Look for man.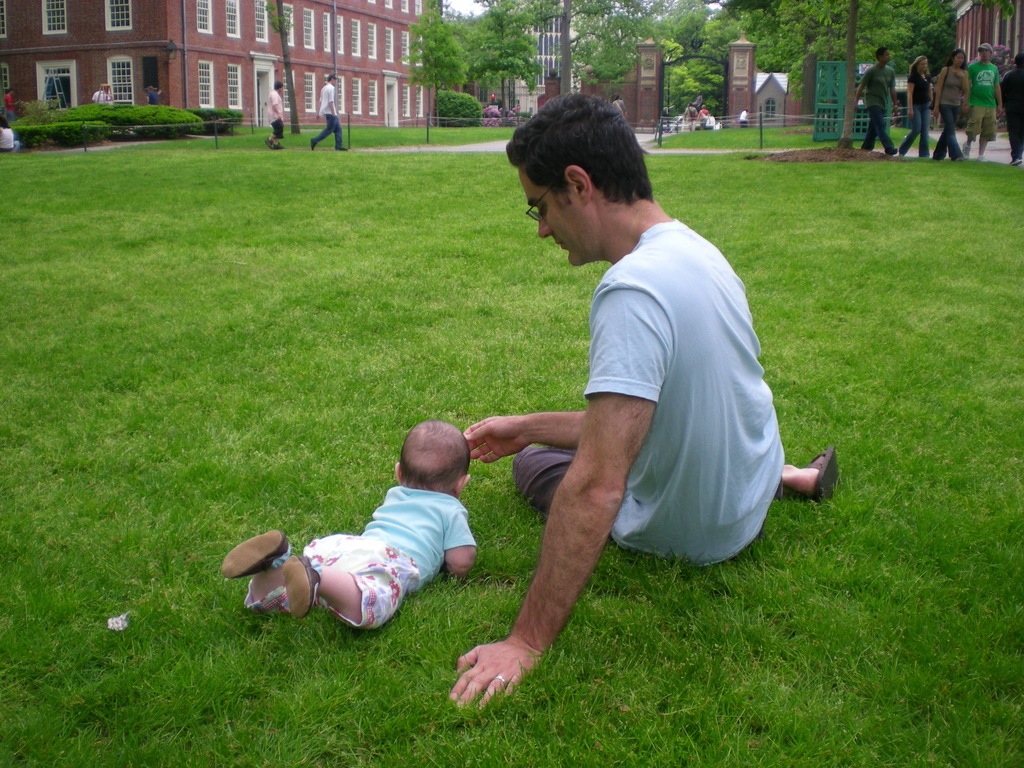
Found: Rect(685, 100, 697, 129).
